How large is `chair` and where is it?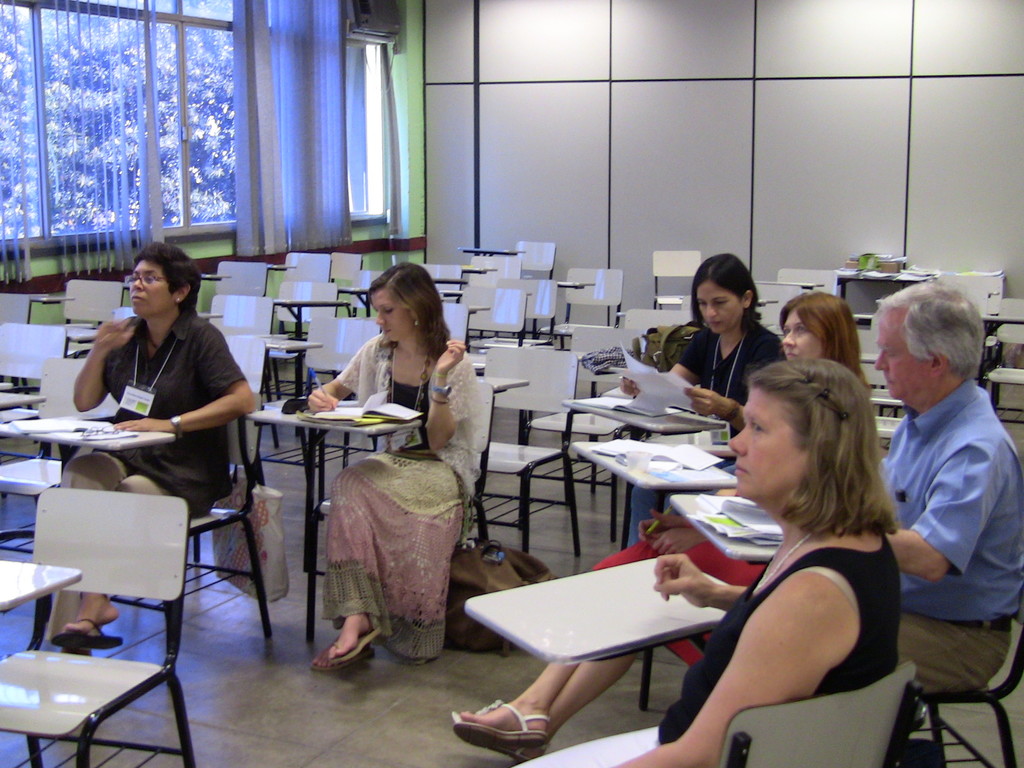
Bounding box: (left=1, top=488, right=198, bottom=767).
